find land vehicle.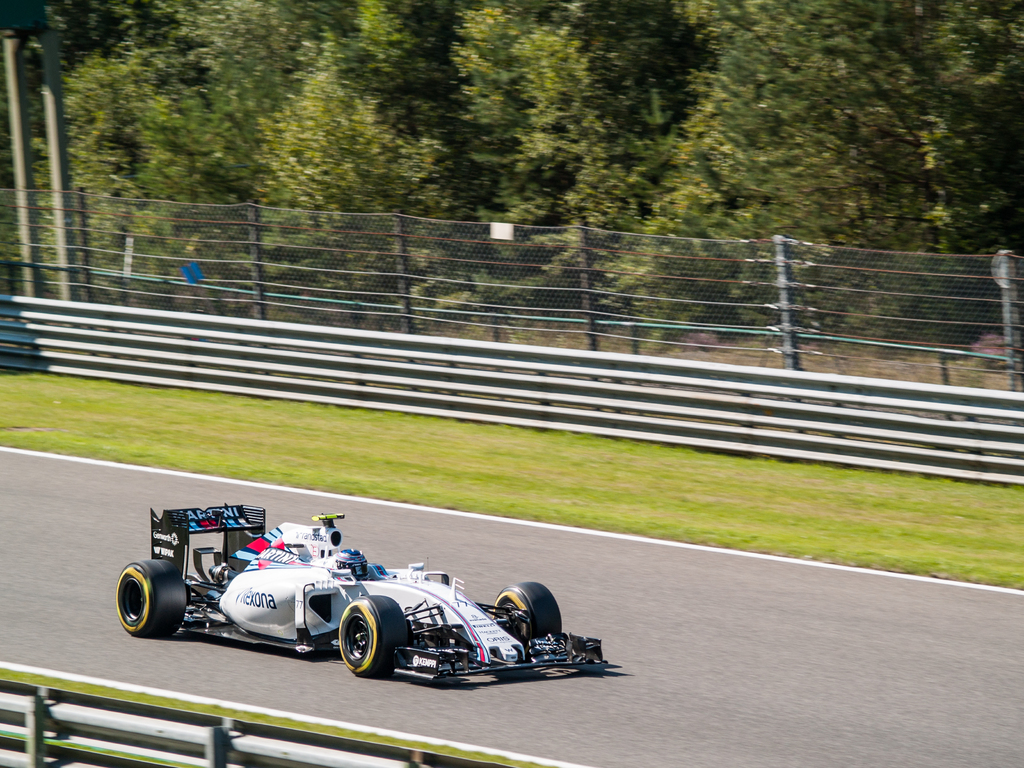
<box>108,512,600,684</box>.
